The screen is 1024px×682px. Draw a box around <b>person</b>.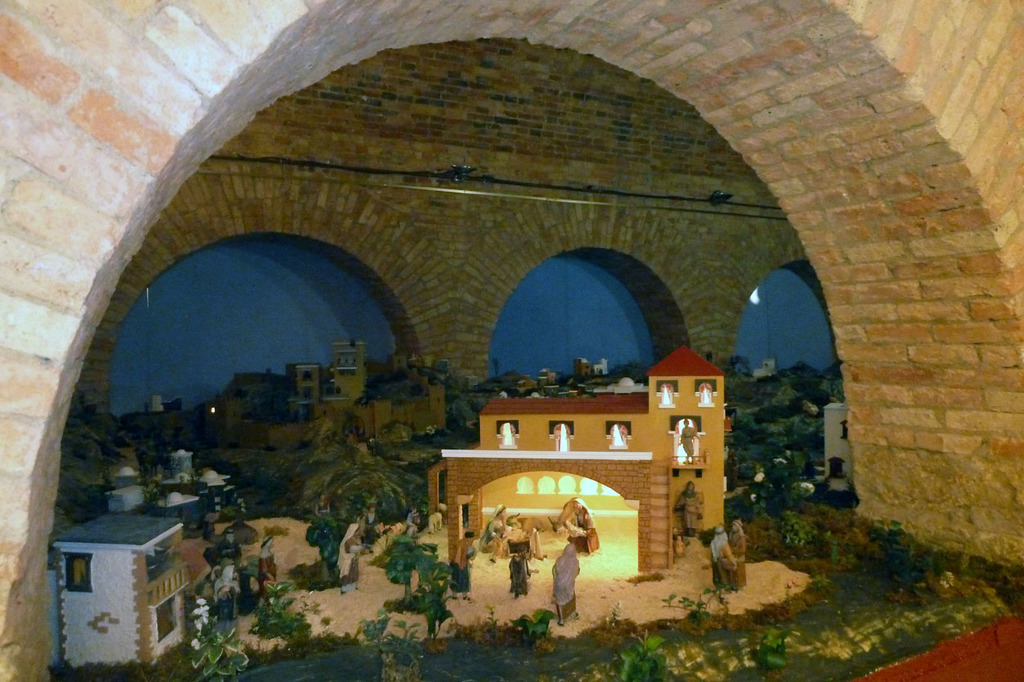
670:478:702:539.
